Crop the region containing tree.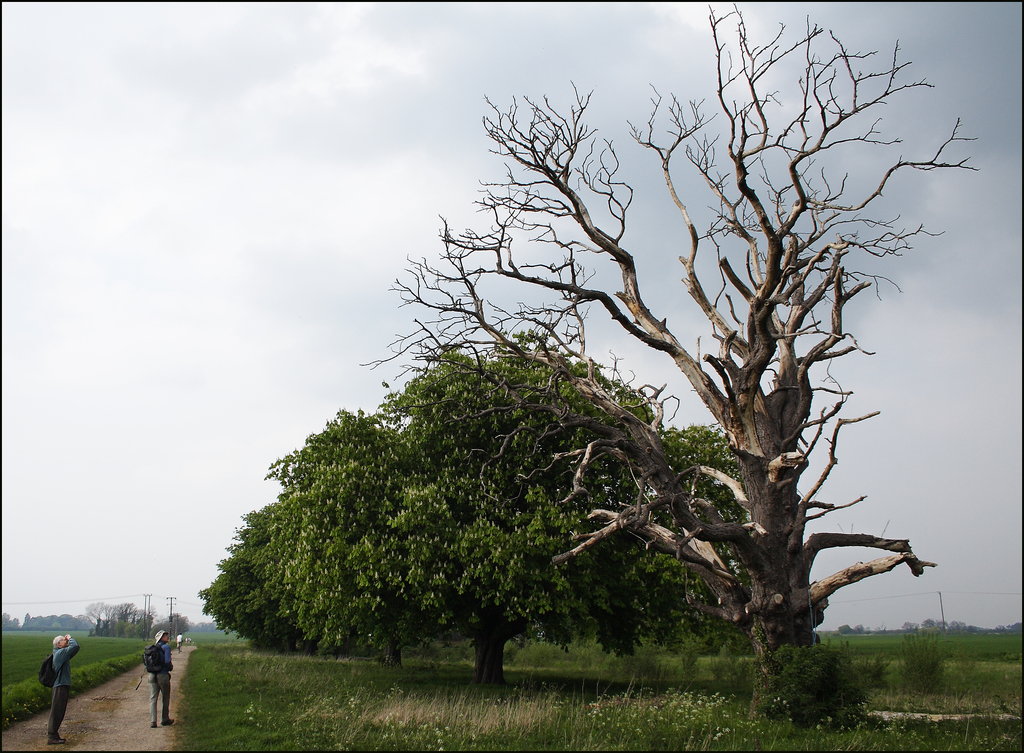
Crop region: Rect(108, 600, 138, 633).
